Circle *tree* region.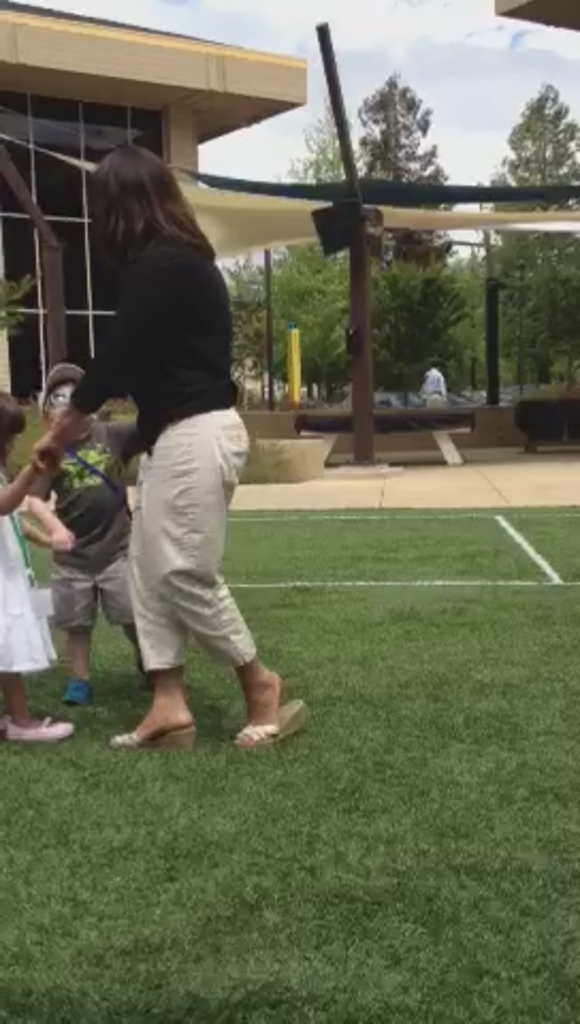
Region: {"left": 326, "top": 68, "right": 458, "bottom": 410}.
